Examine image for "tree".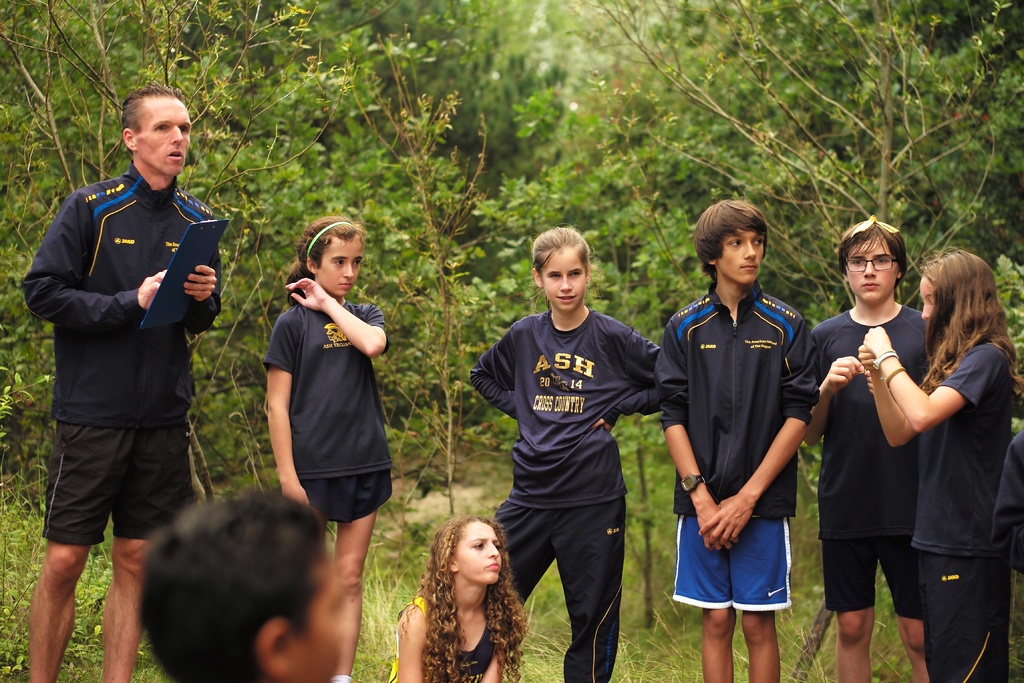
Examination result: region(0, 0, 351, 504).
